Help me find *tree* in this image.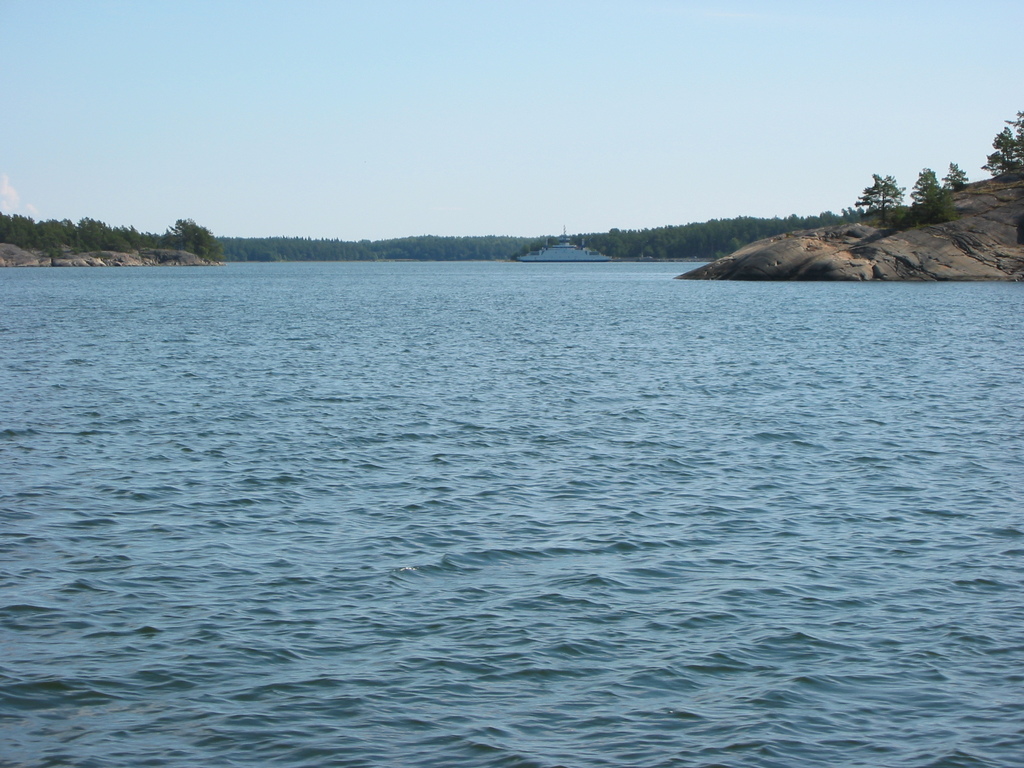
Found it: 856 172 904 228.
